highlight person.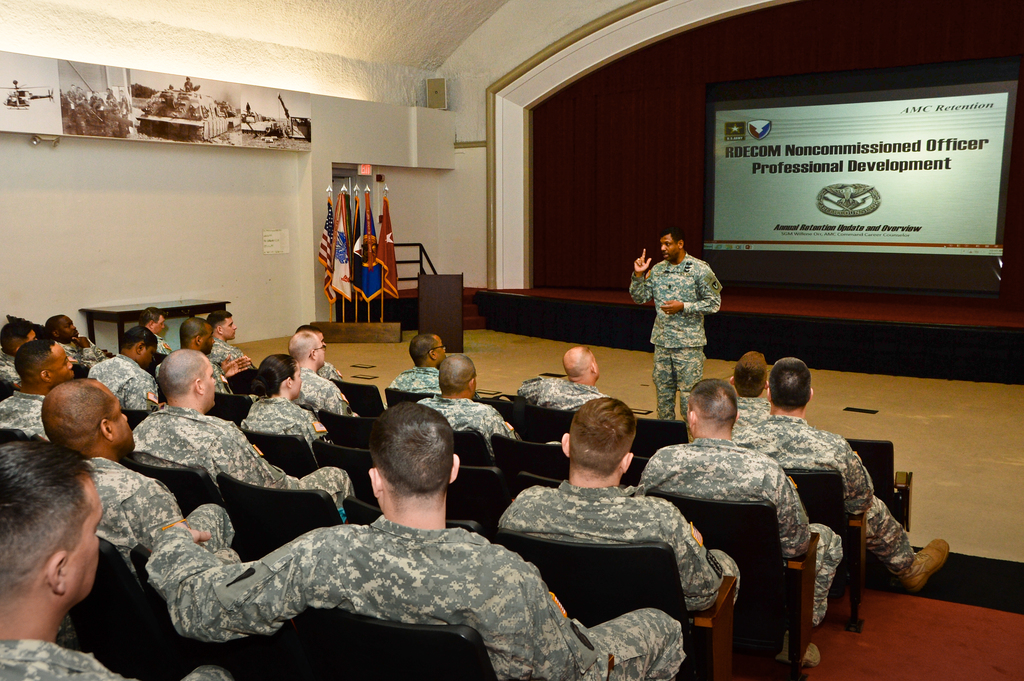
Highlighted region: 517:345:613:410.
